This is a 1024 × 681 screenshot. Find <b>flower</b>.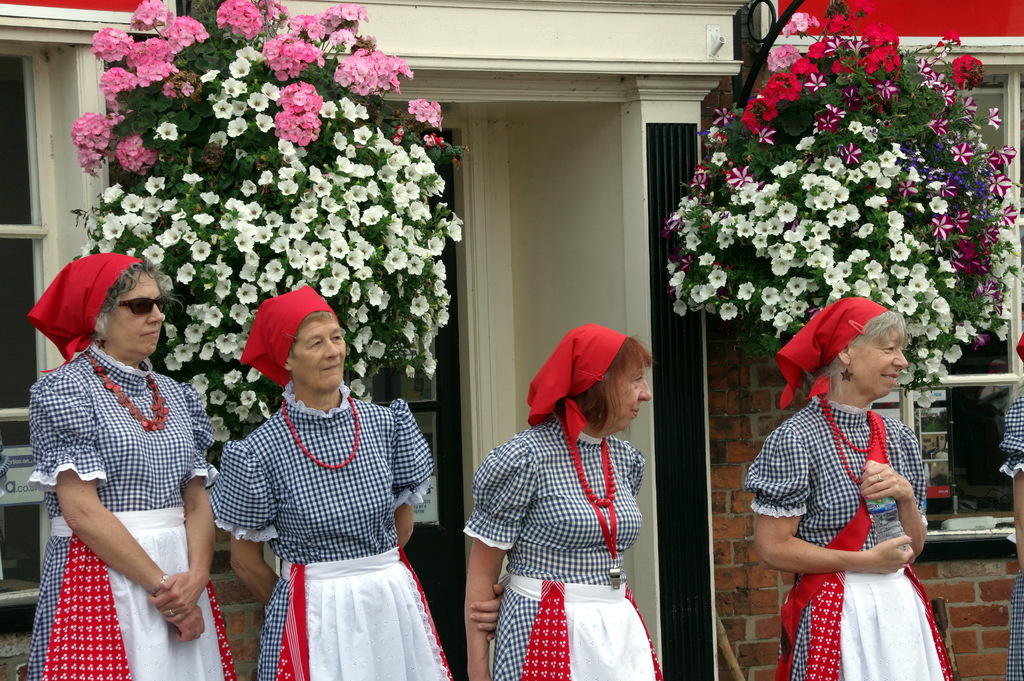
Bounding box: bbox(708, 106, 735, 126).
